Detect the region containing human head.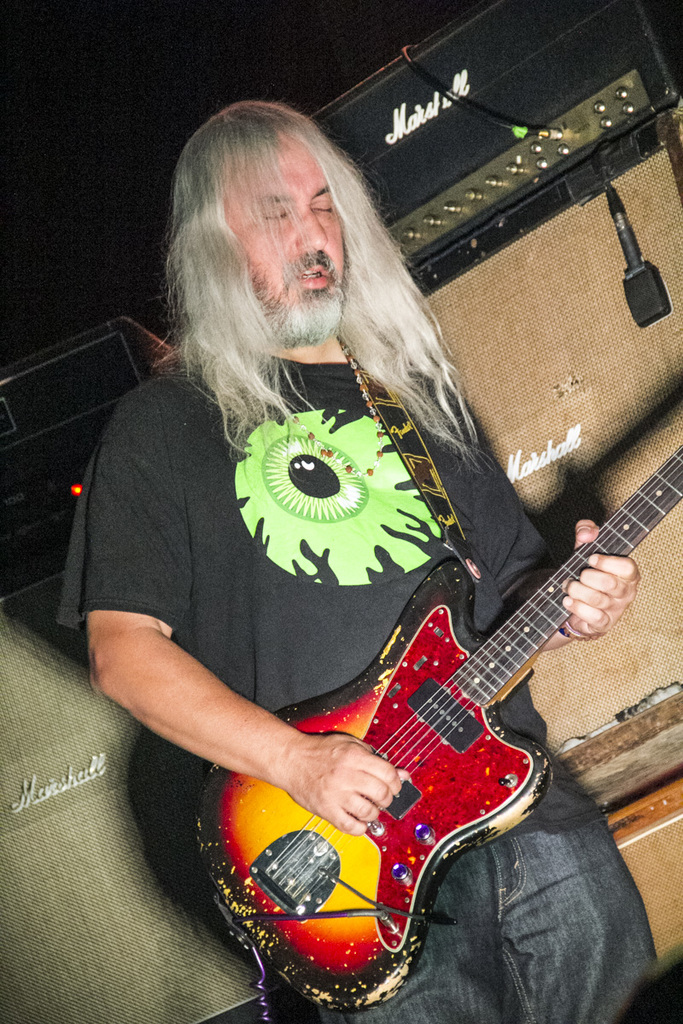
box(172, 102, 346, 342).
